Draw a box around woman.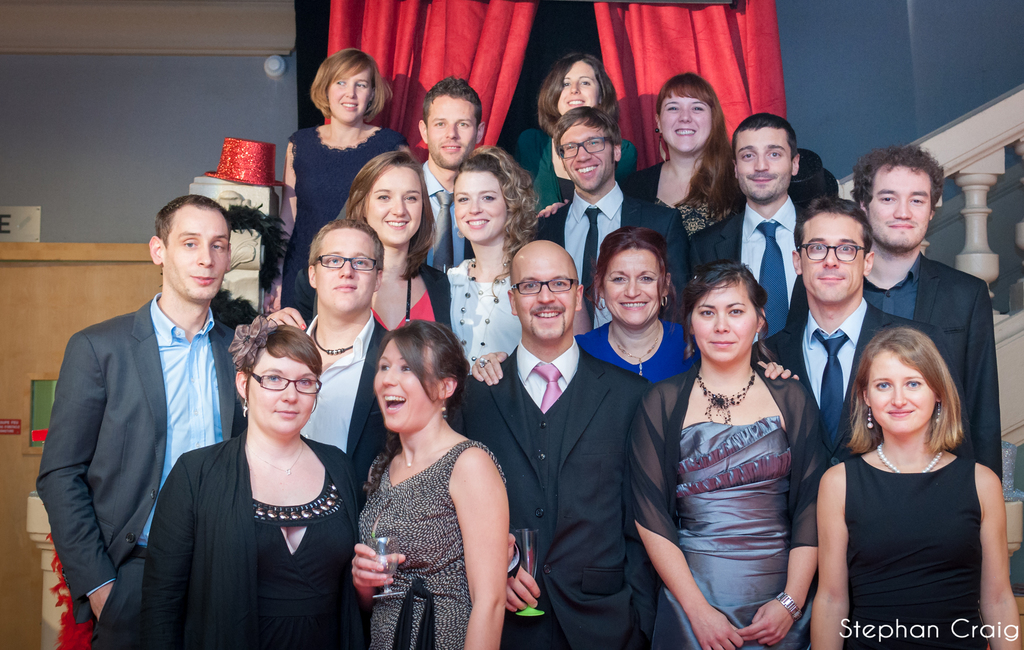
{"x1": 266, "y1": 150, "x2": 452, "y2": 331}.
